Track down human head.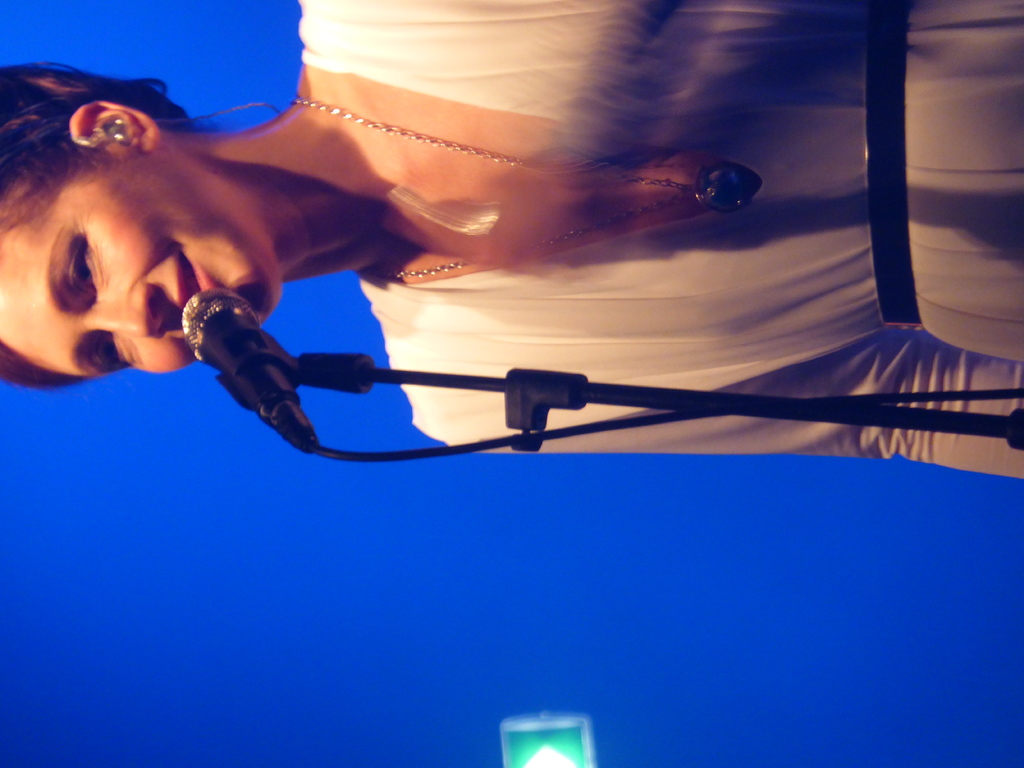
Tracked to locate(26, 92, 340, 386).
